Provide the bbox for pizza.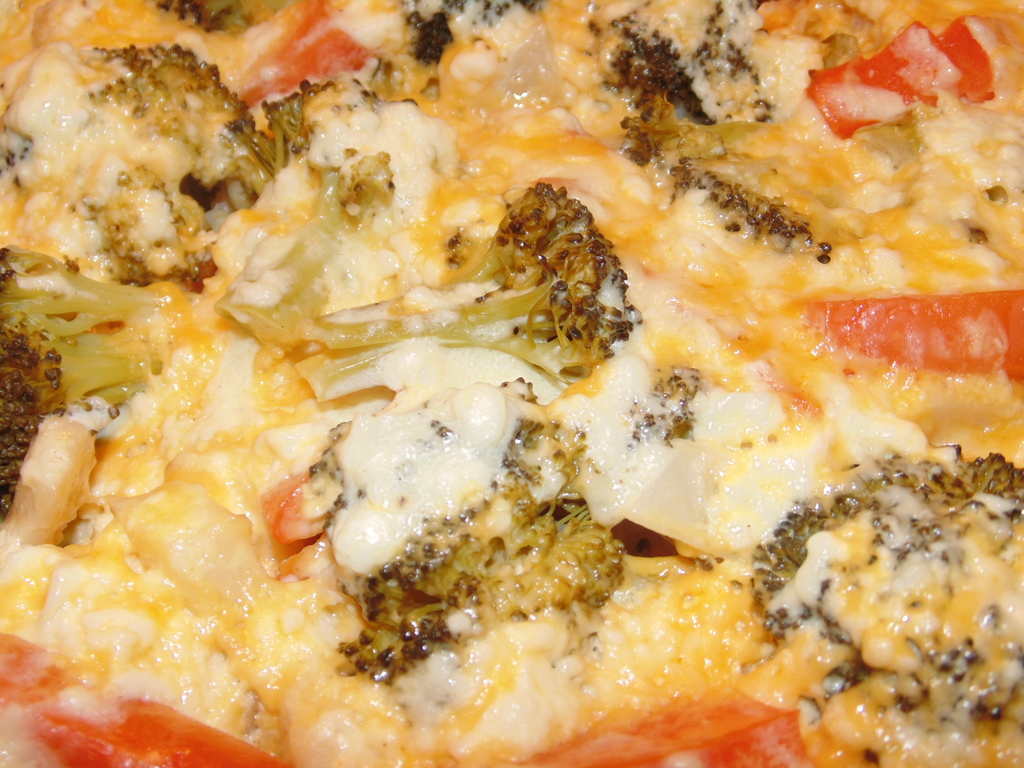
x1=0, y1=0, x2=1023, y2=759.
